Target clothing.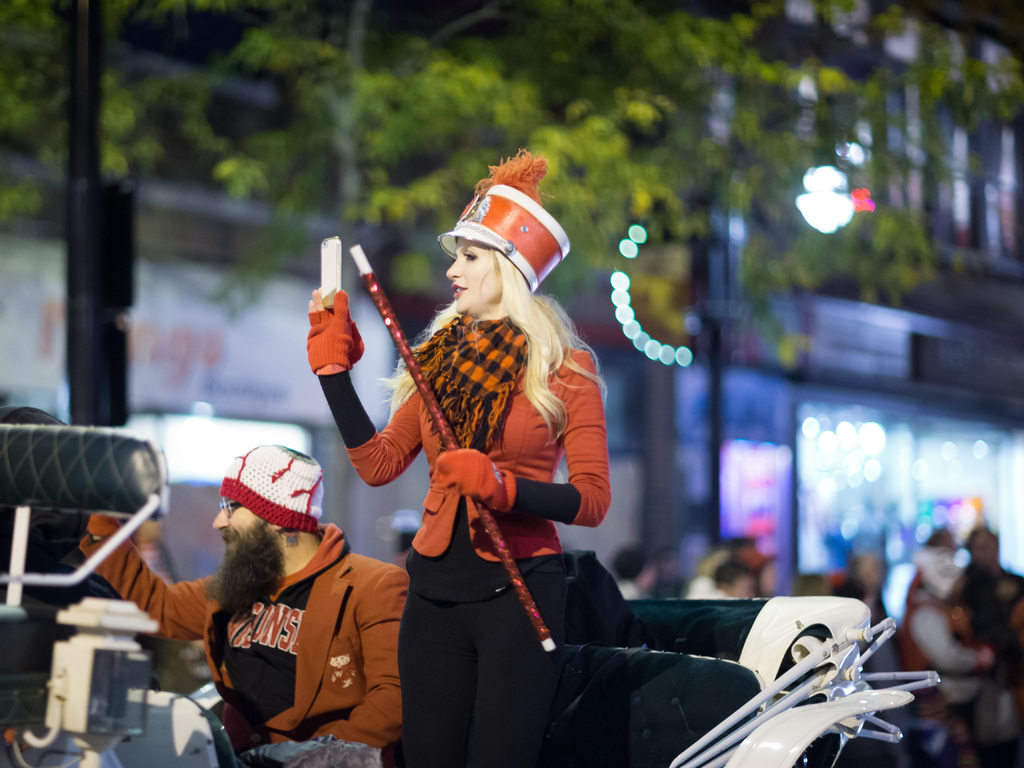
Target region: <region>80, 524, 413, 744</region>.
